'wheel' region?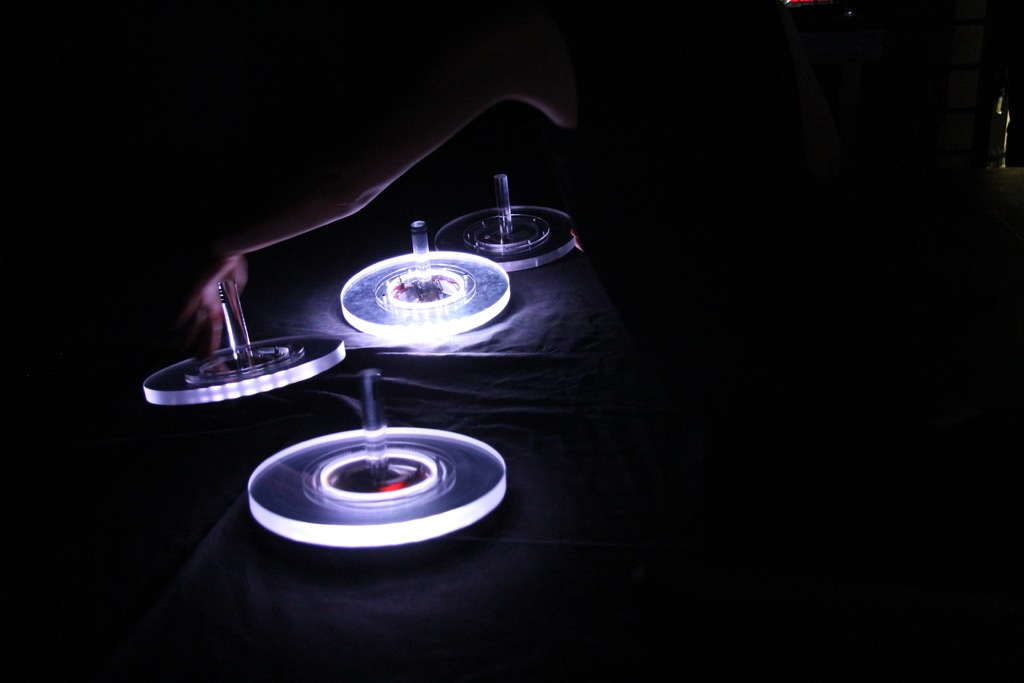
left=430, top=204, right=584, bottom=273
